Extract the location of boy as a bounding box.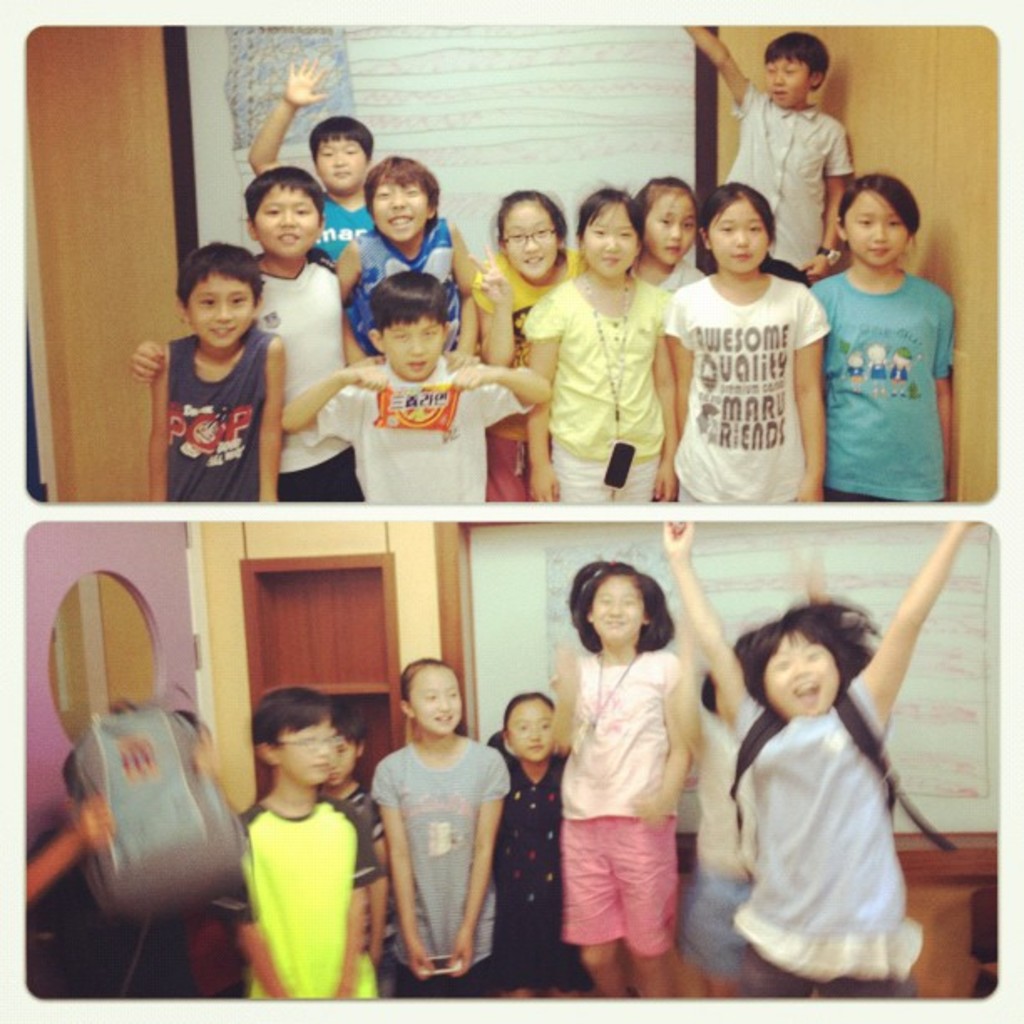
pyautogui.locateOnScreen(681, 22, 858, 288).
